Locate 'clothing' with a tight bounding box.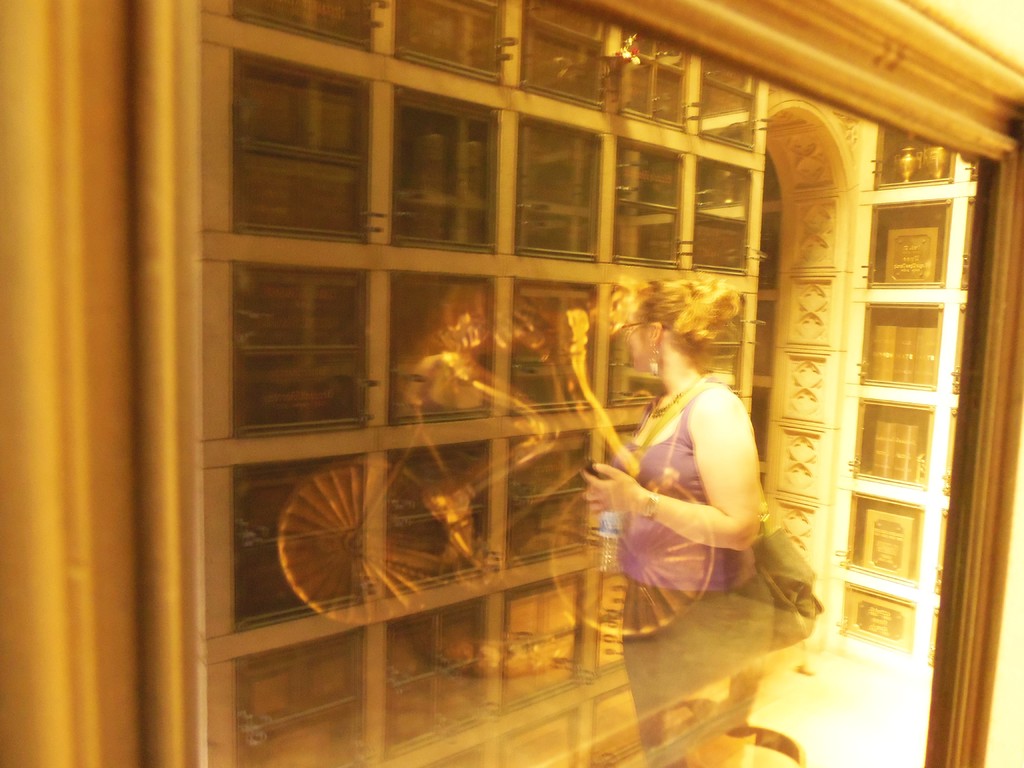
box(609, 373, 776, 767).
